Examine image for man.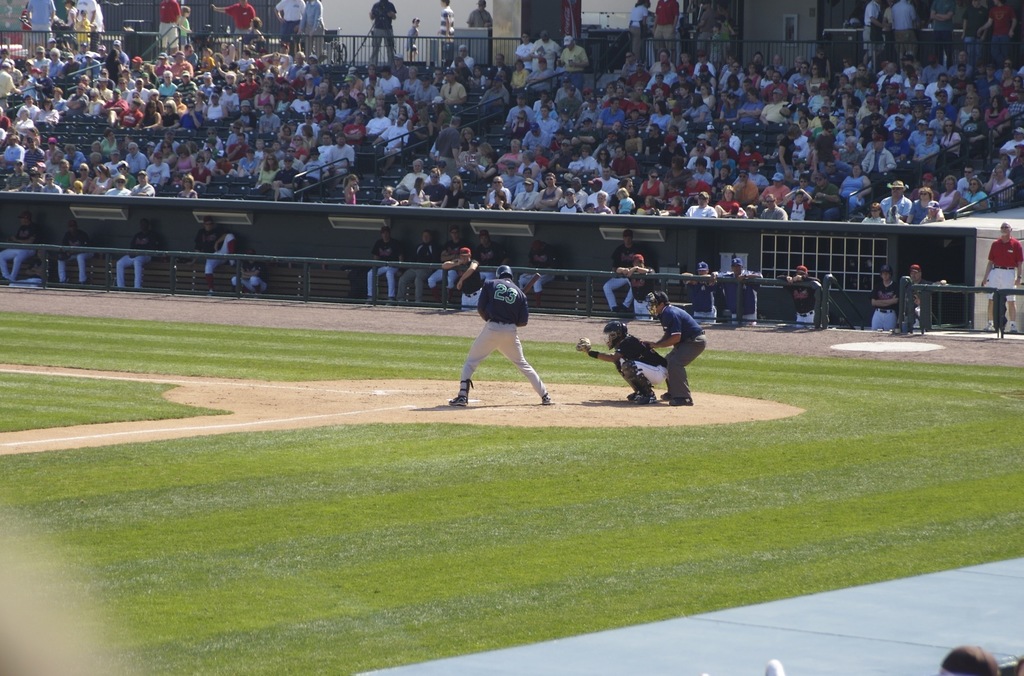
Examination result: Rect(681, 255, 717, 326).
